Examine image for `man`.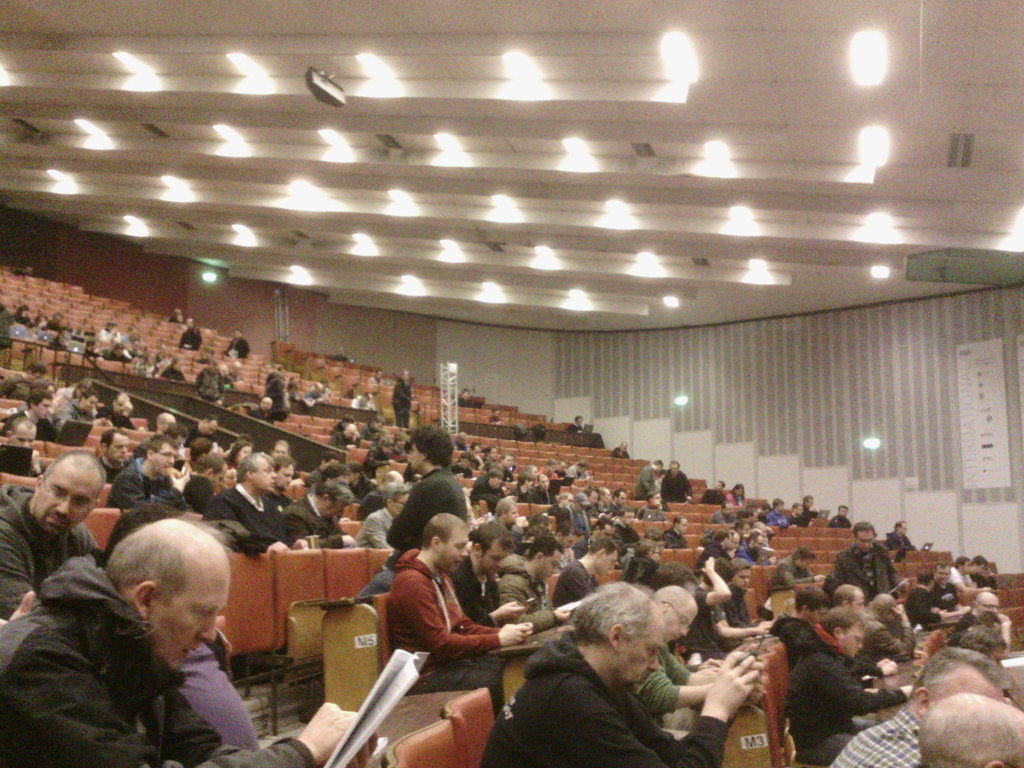
Examination result: rect(967, 554, 1000, 598).
